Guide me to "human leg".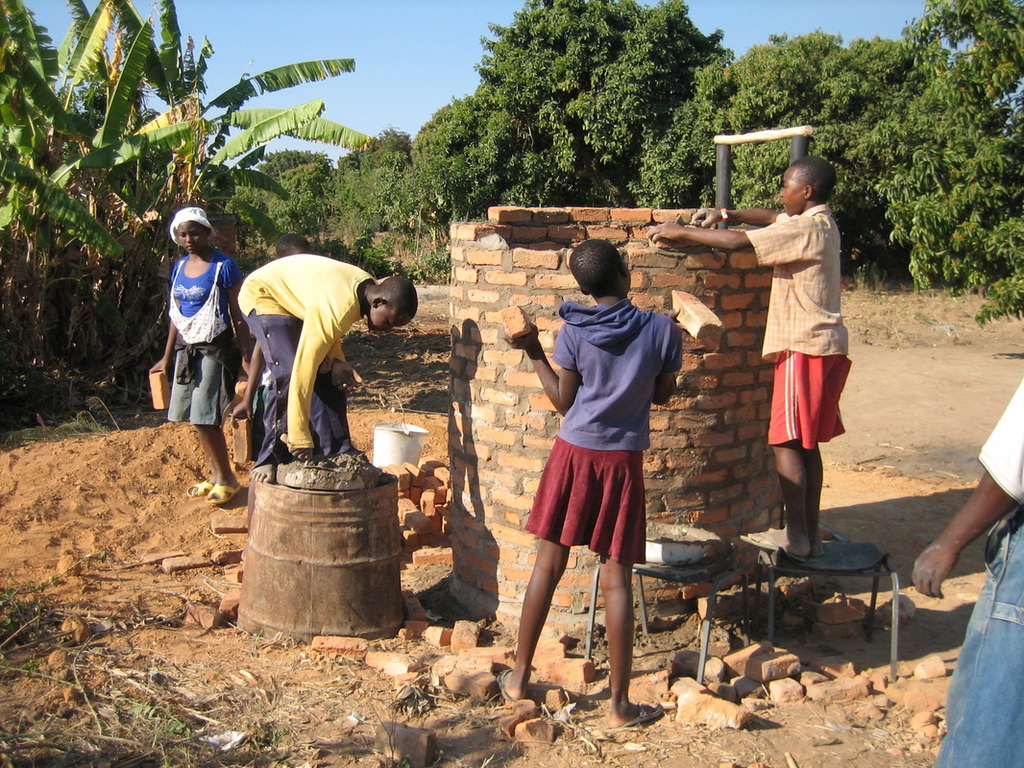
Guidance: [310, 374, 348, 451].
